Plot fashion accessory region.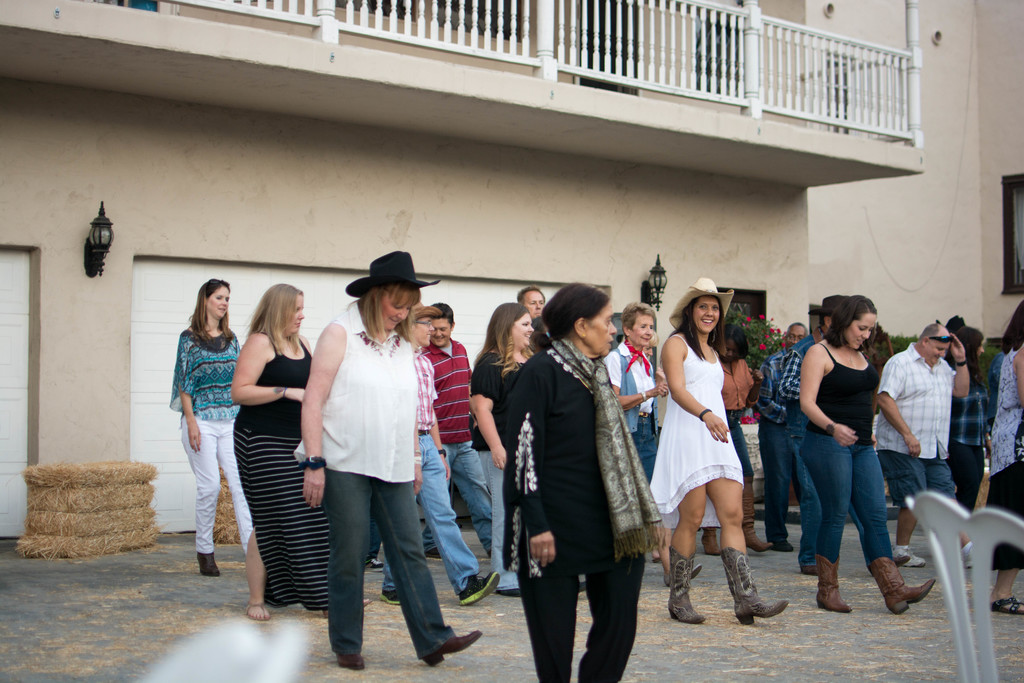
Plotted at x1=806 y1=294 x2=851 y2=318.
